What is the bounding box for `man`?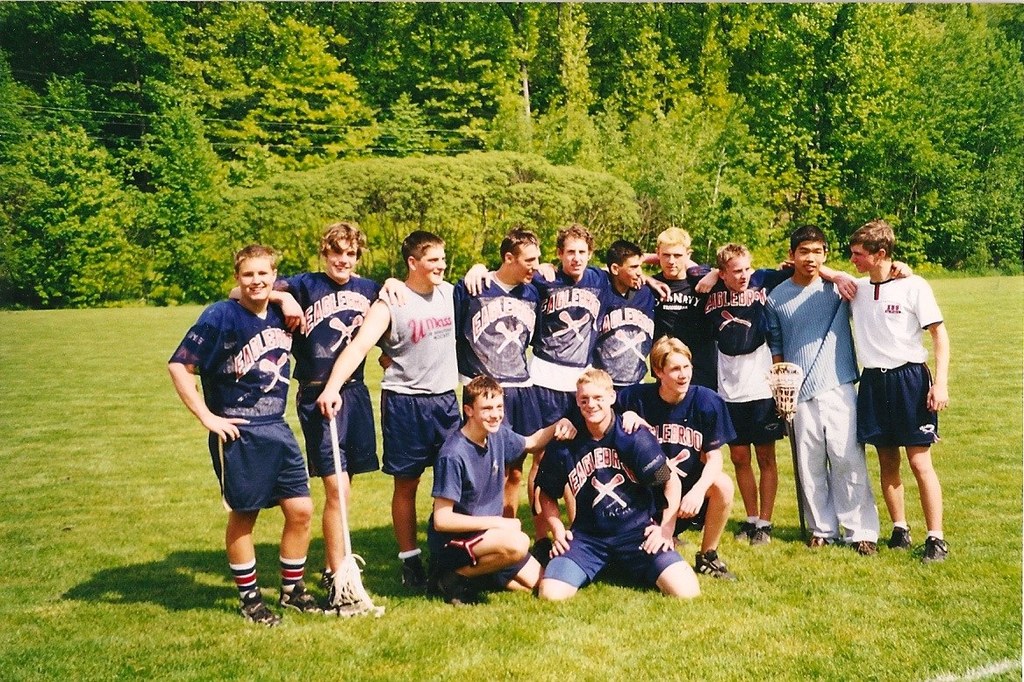
Rect(455, 236, 548, 497).
